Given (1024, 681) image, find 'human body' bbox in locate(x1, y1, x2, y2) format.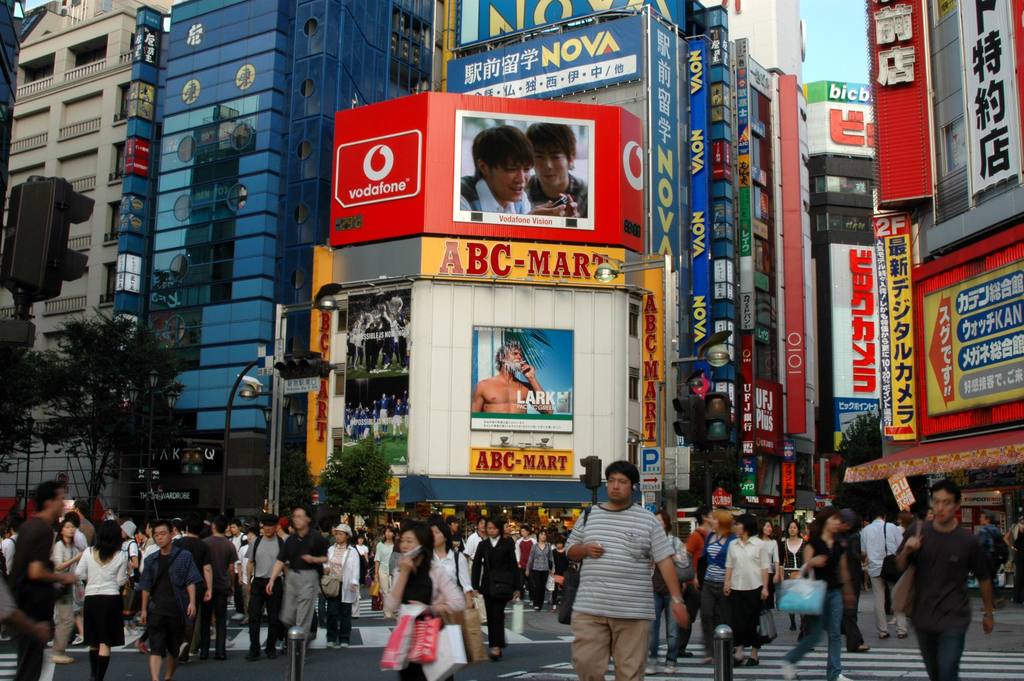
locate(776, 530, 851, 680).
